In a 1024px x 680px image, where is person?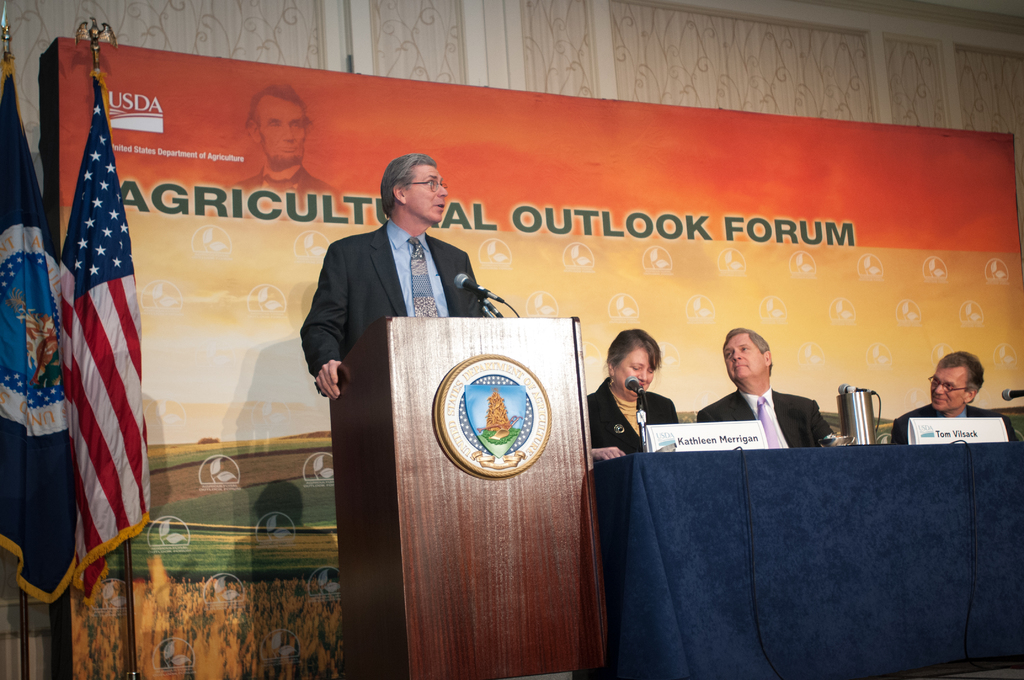
l=698, t=325, r=839, b=444.
